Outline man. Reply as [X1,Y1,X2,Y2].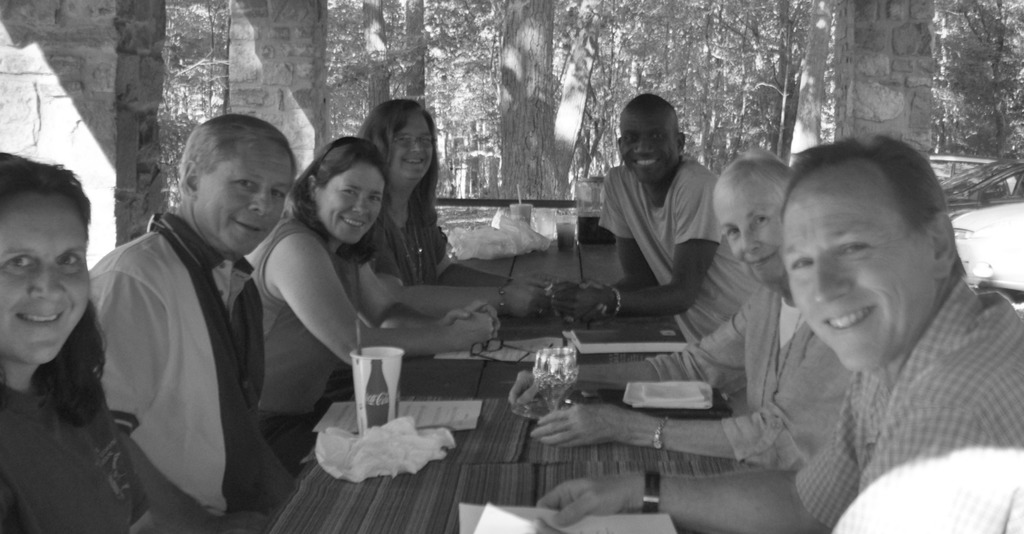
[358,96,544,318].
